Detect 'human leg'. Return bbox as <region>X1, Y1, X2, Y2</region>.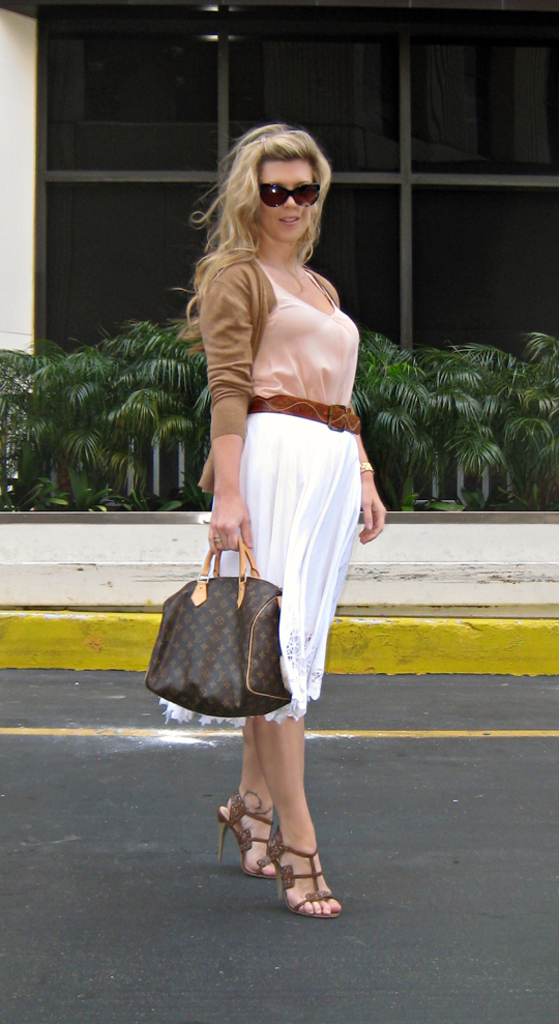
<region>258, 716, 351, 935</region>.
